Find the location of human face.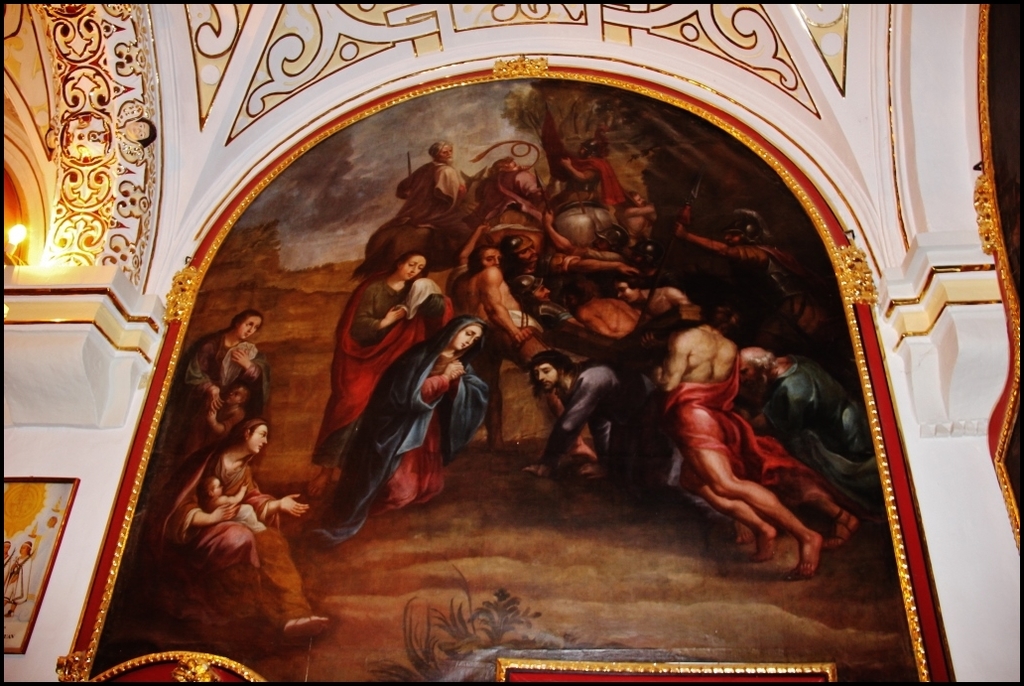
Location: box(247, 426, 270, 455).
